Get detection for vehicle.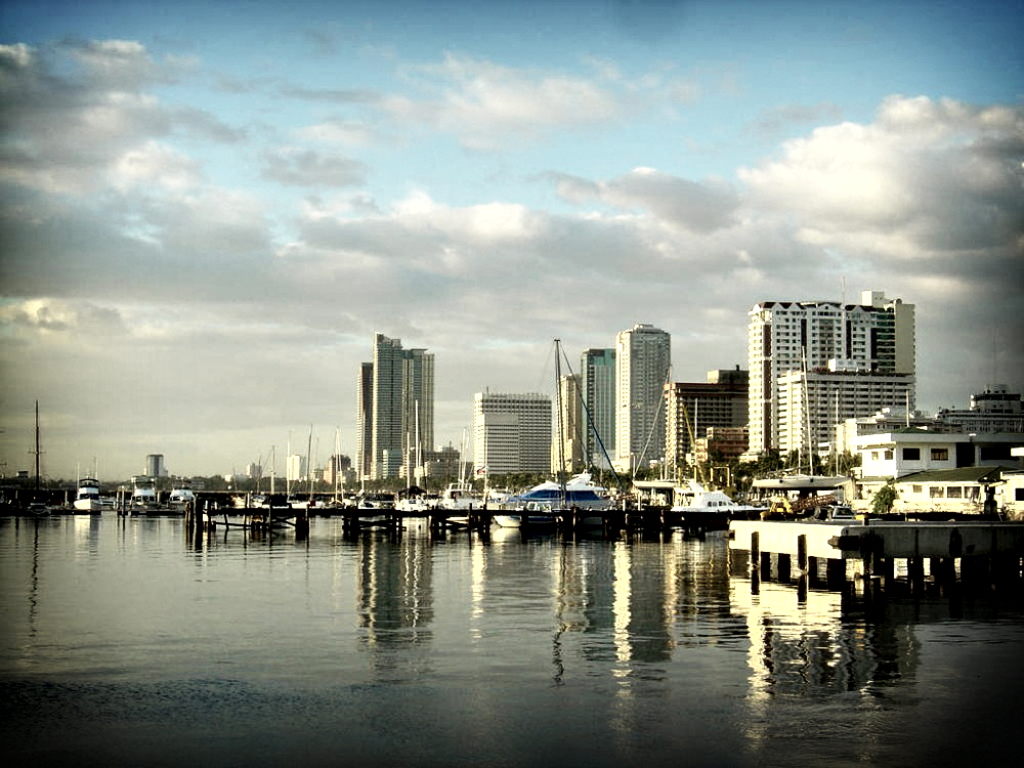
Detection: bbox=(759, 479, 841, 524).
